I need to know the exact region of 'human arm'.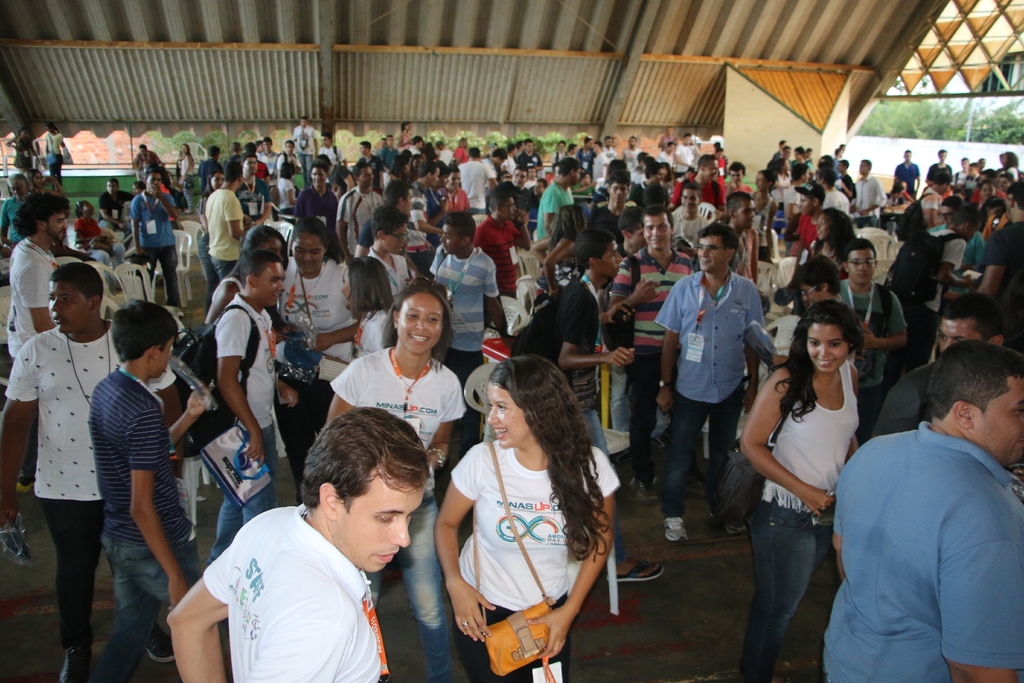
Region: {"x1": 76, "y1": 215, "x2": 81, "y2": 247}.
